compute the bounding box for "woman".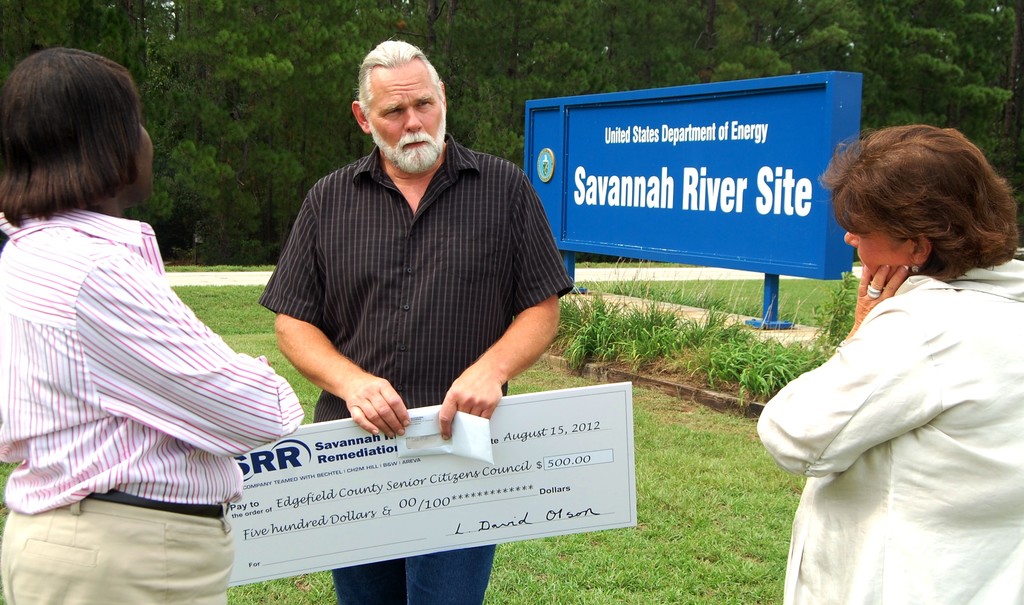
(x1=765, y1=127, x2=1008, y2=603).
